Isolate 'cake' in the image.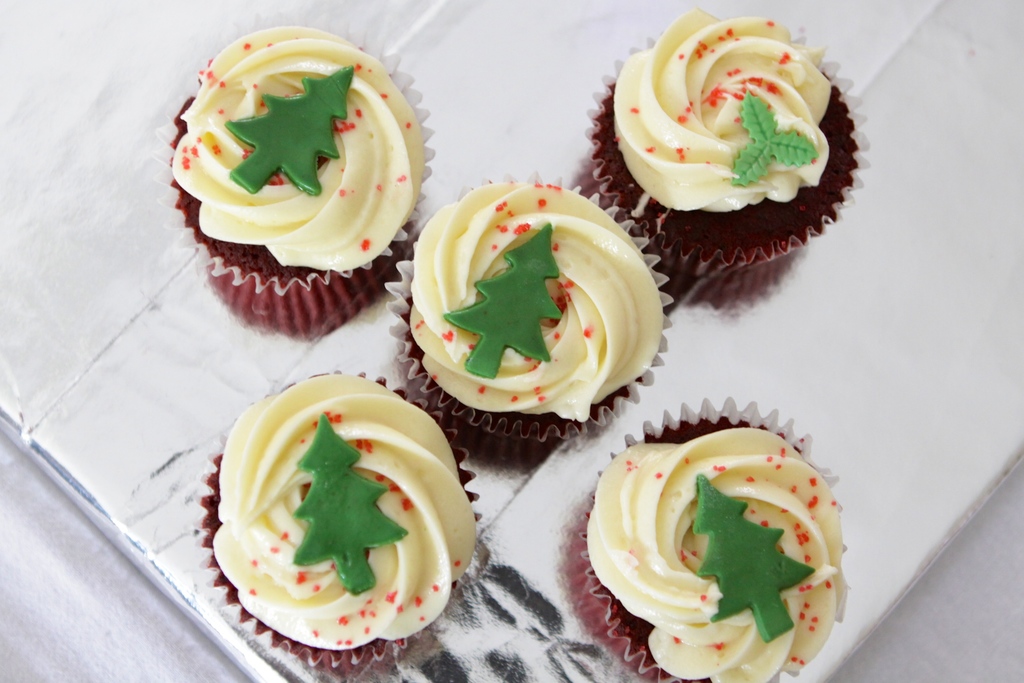
Isolated region: (x1=577, y1=395, x2=849, y2=682).
